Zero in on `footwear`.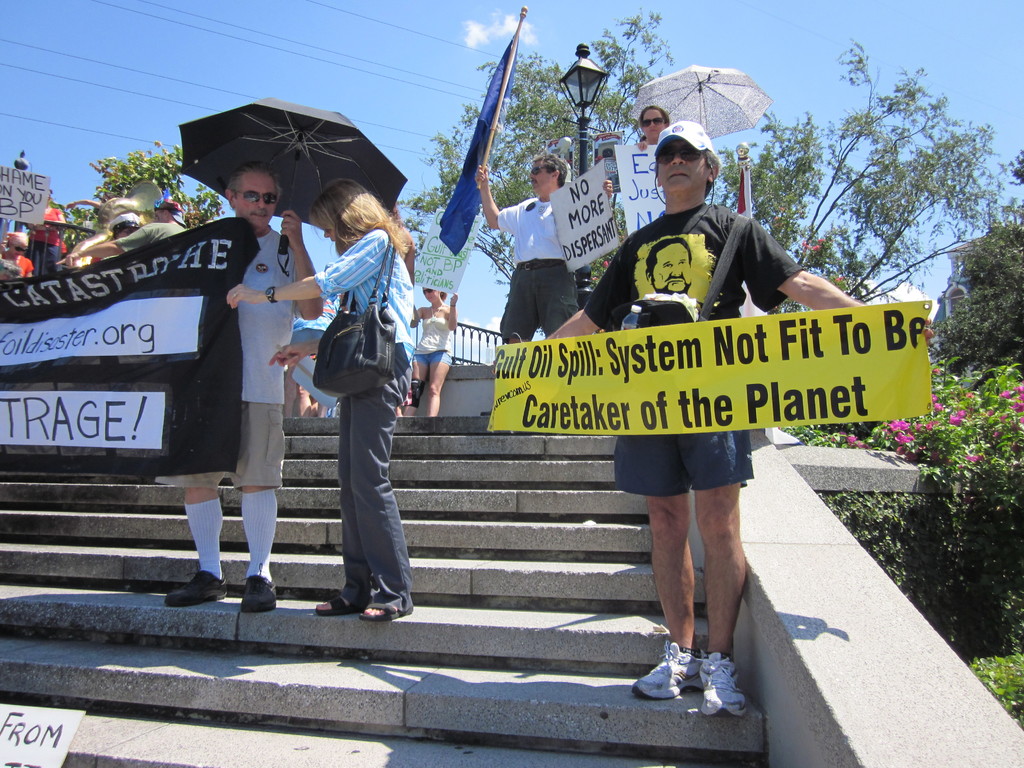
Zeroed in: bbox=[239, 562, 278, 611].
